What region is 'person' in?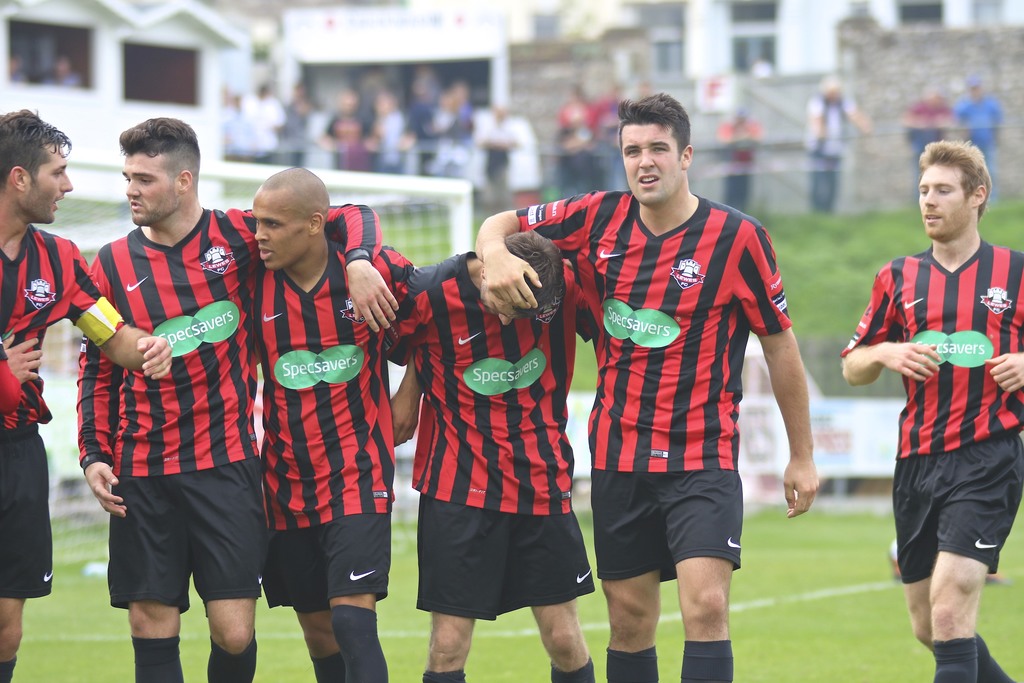
<box>246,160,424,682</box>.
